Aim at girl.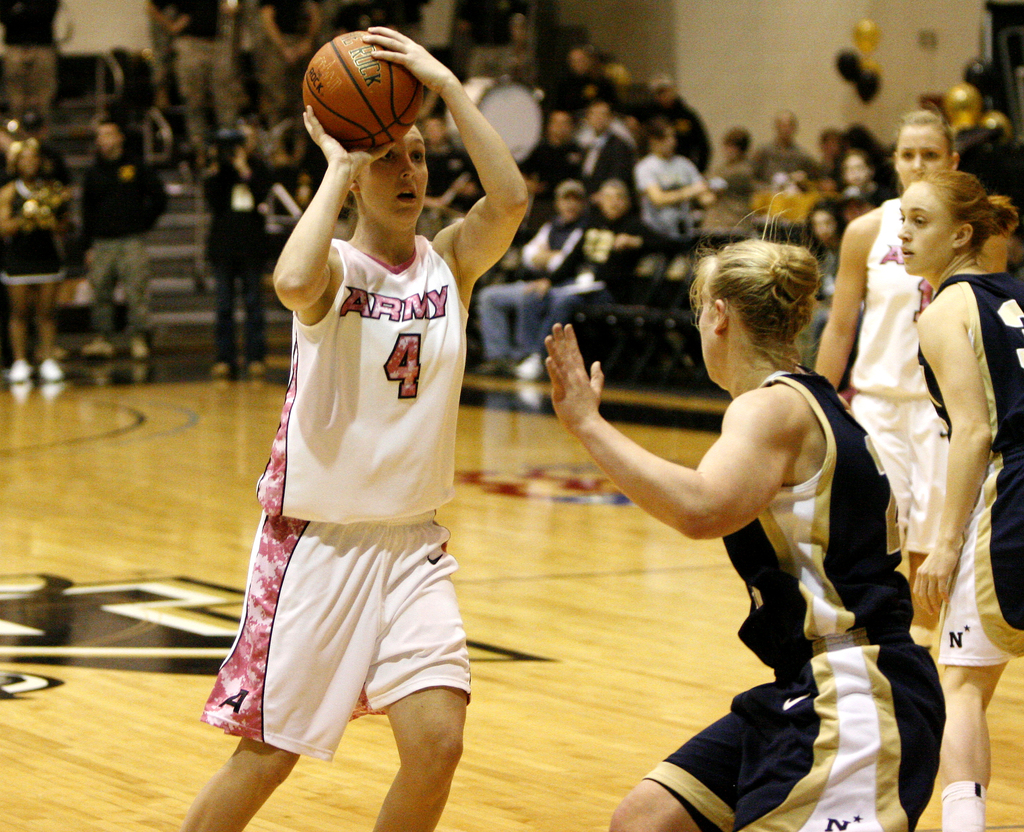
Aimed at Rect(176, 29, 532, 829).
